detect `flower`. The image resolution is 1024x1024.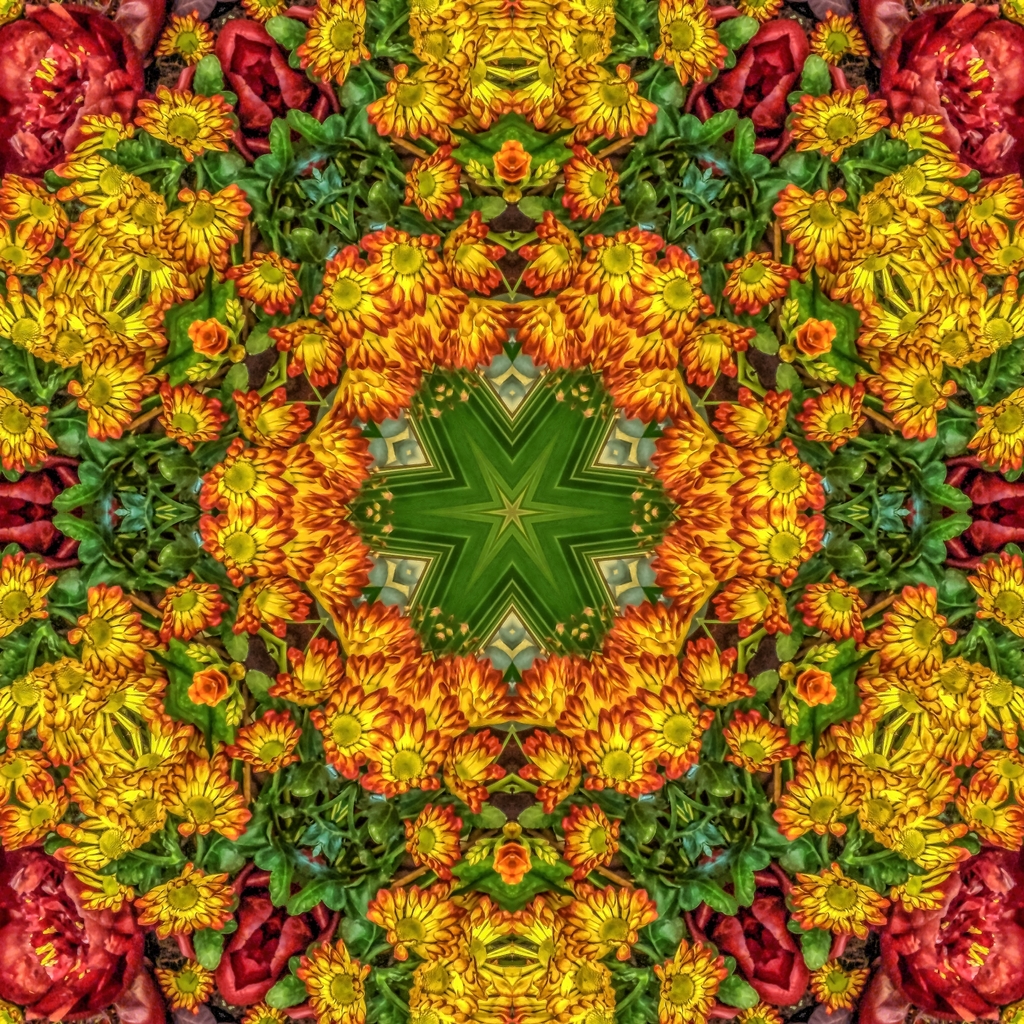
655:929:717:1018.
